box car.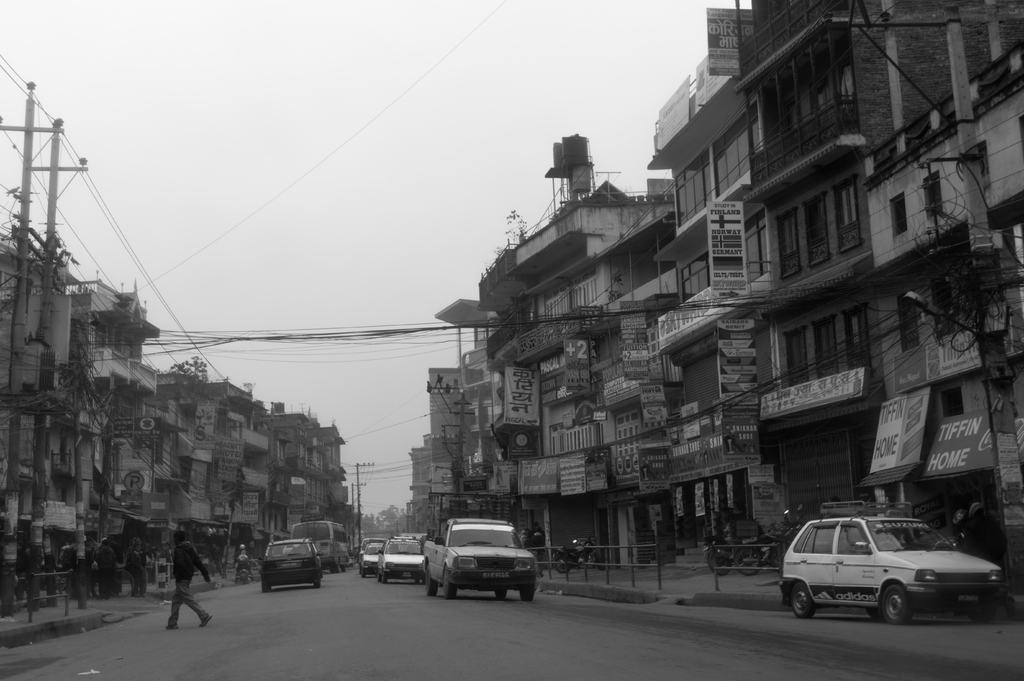
263, 539, 323, 596.
